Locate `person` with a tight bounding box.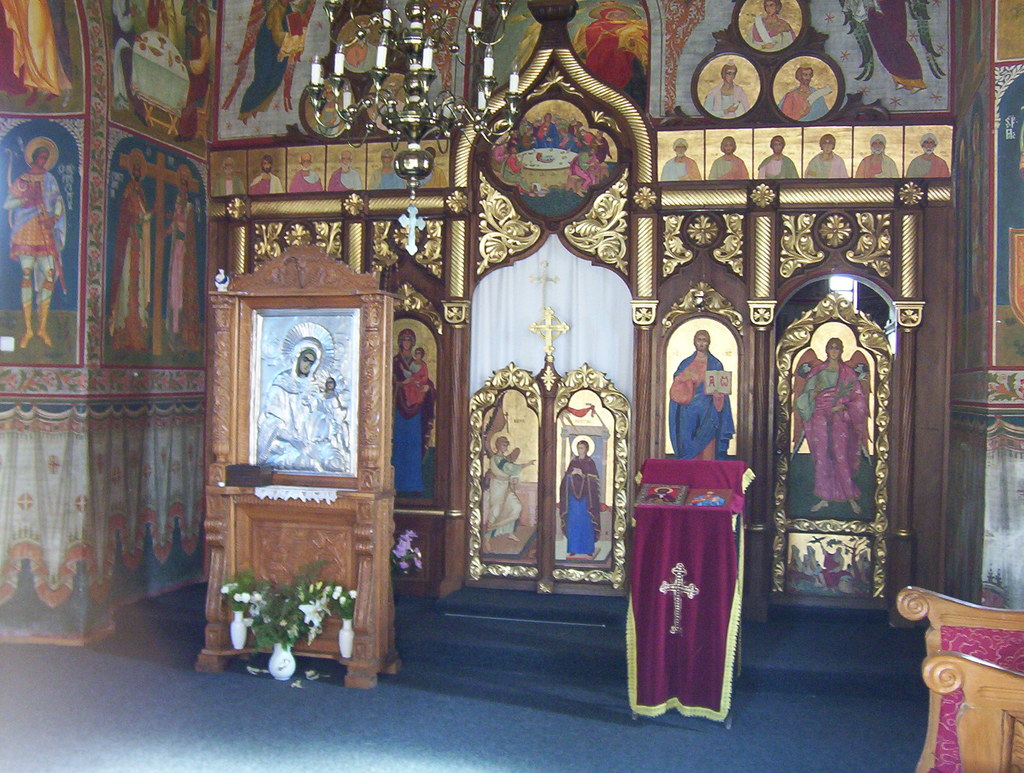
bbox(3, 143, 65, 348).
